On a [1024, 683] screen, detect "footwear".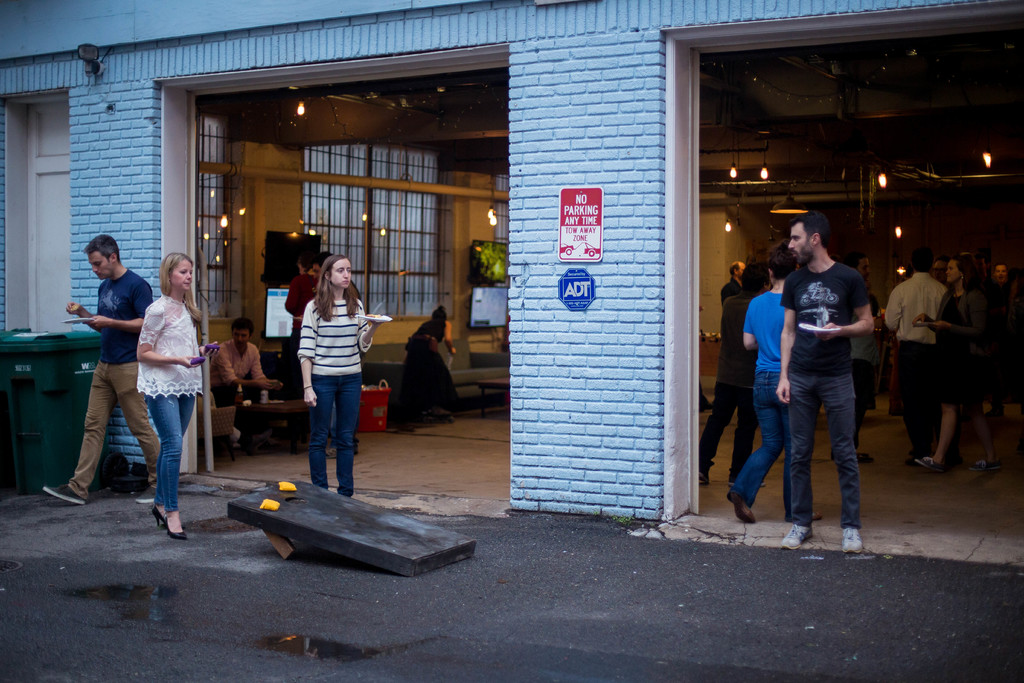
(left=146, top=506, right=168, bottom=531).
